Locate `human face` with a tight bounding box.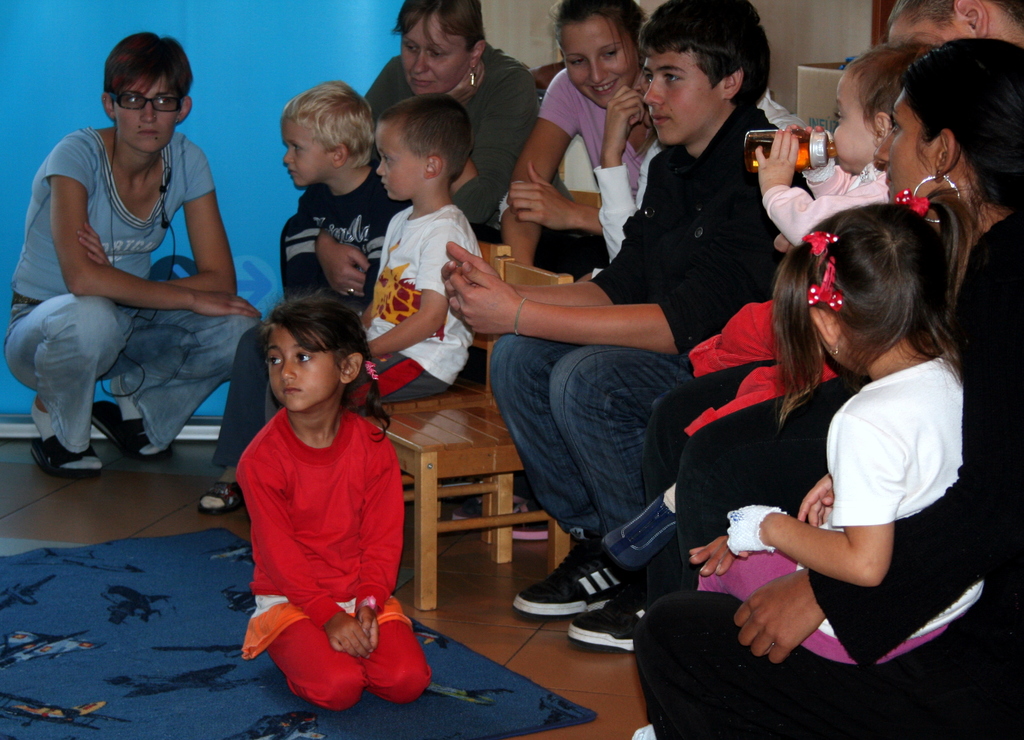
select_region(280, 122, 339, 191).
